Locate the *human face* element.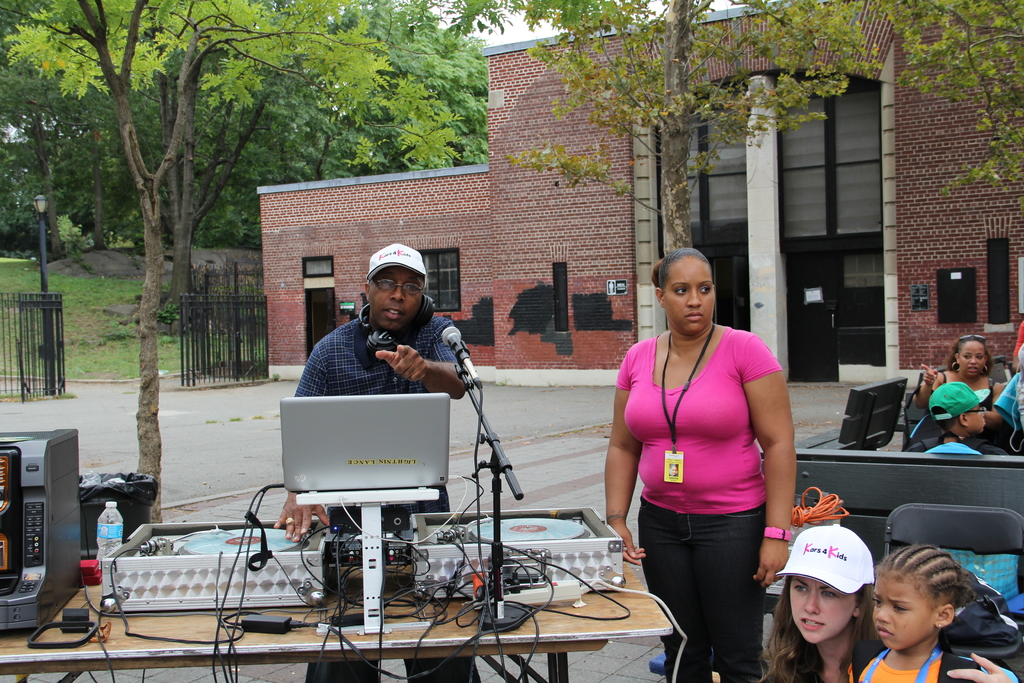
Element bbox: rect(787, 575, 851, 643).
